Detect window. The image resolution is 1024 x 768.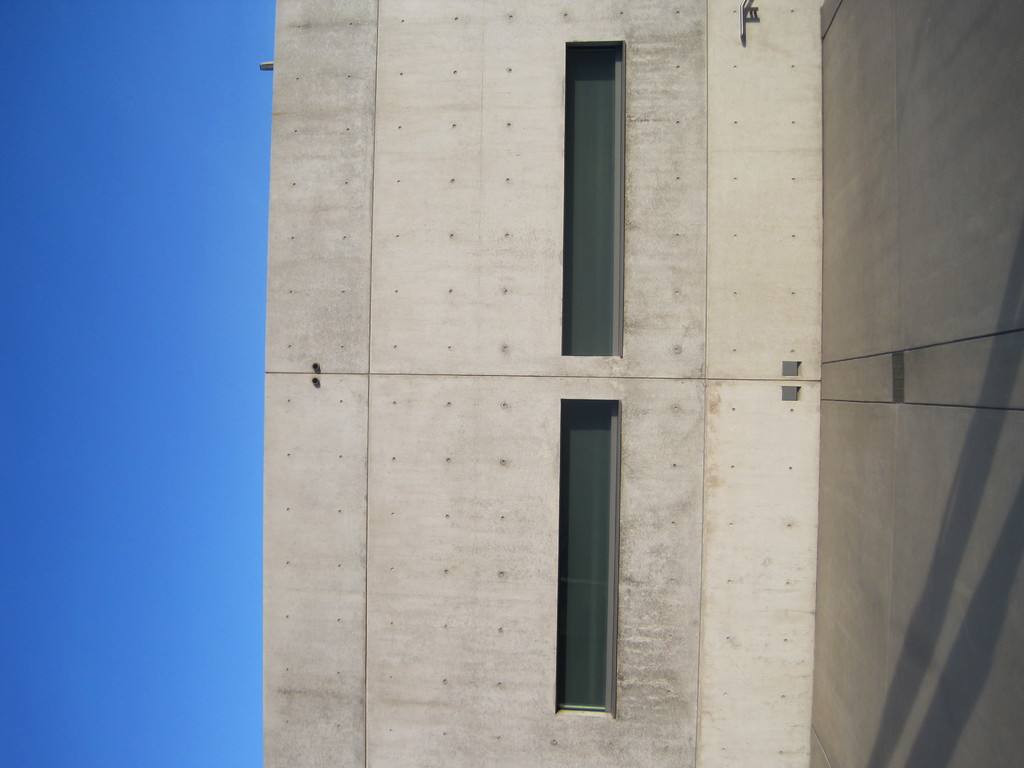
<region>548, 26, 636, 359</region>.
